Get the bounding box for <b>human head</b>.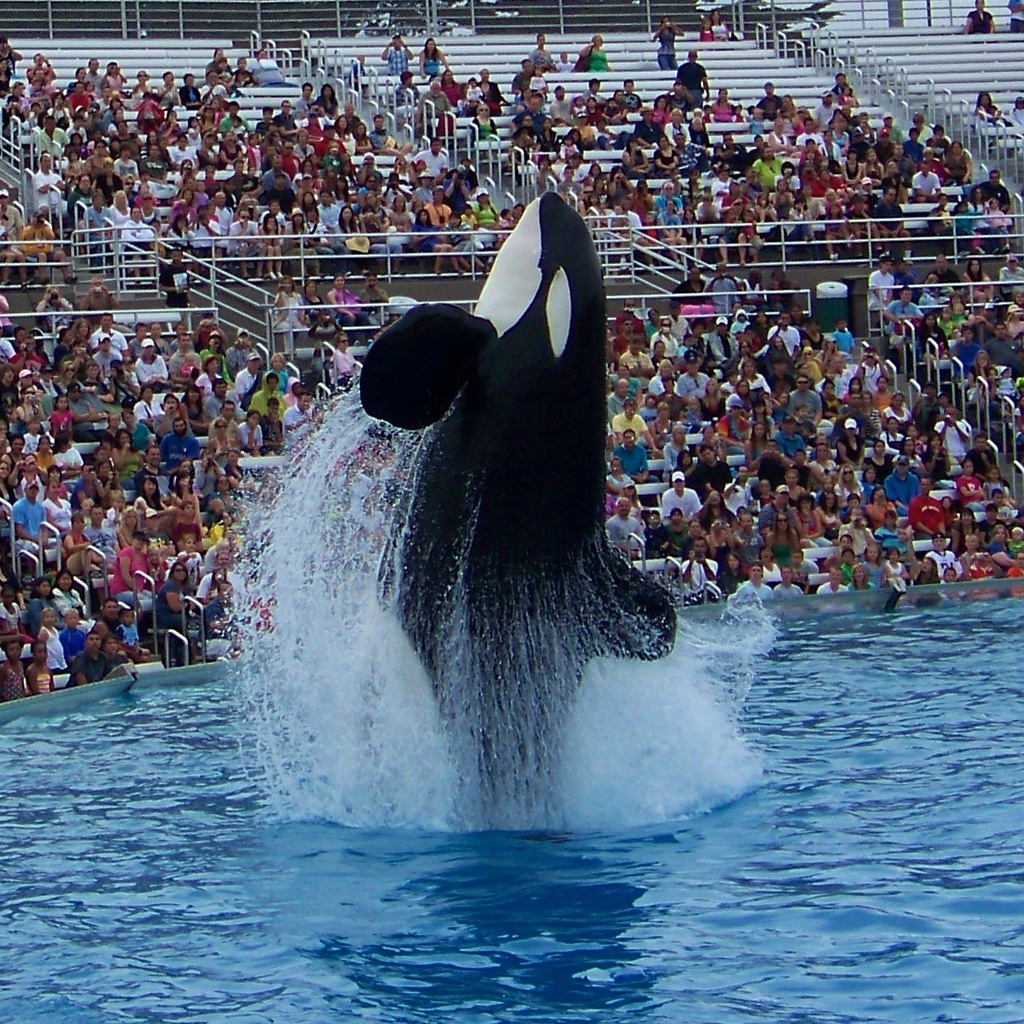
(693,321,709,335).
